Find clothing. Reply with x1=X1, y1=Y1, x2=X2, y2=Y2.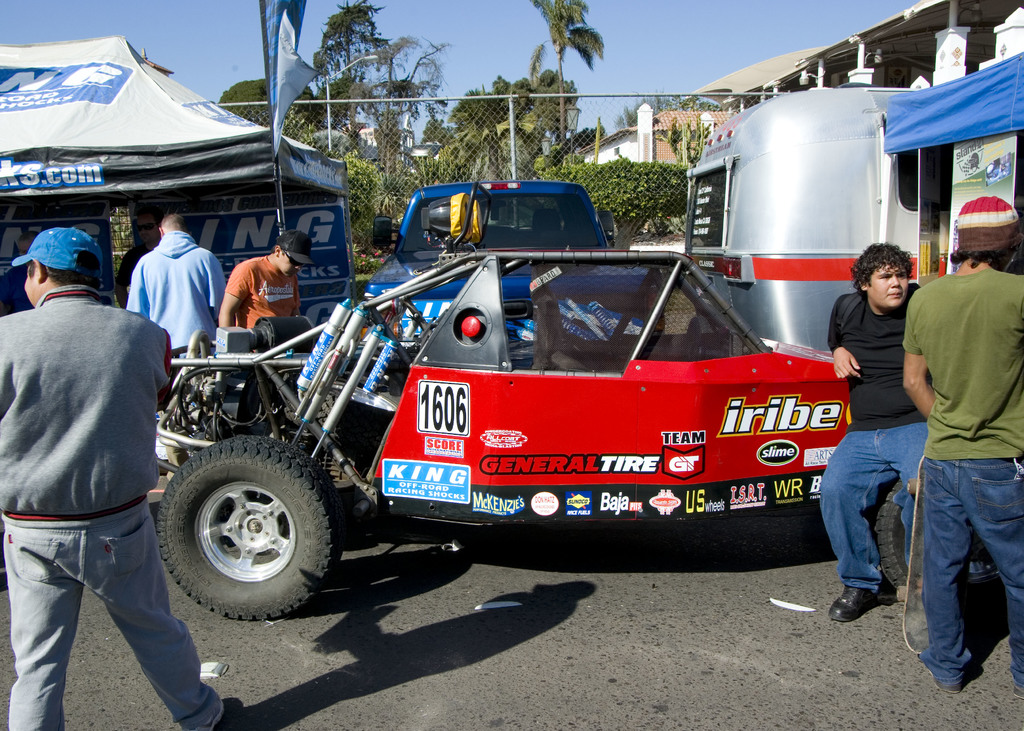
x1=127, y1=230, x2=223, y2=369.
